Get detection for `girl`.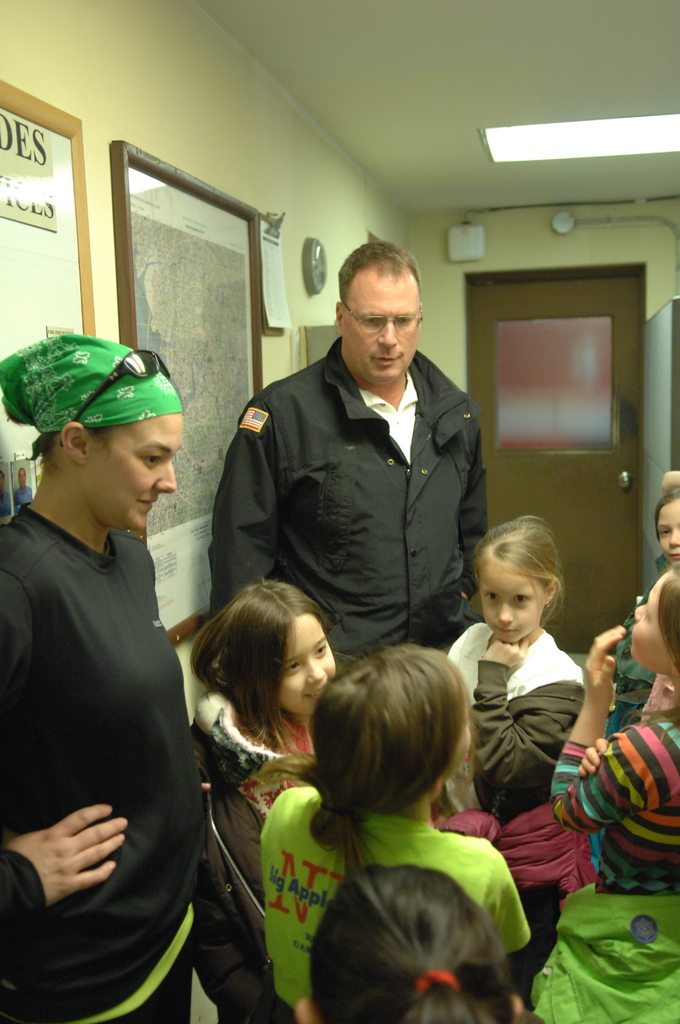
Detection: box=[194, 580, 349, 1023].
